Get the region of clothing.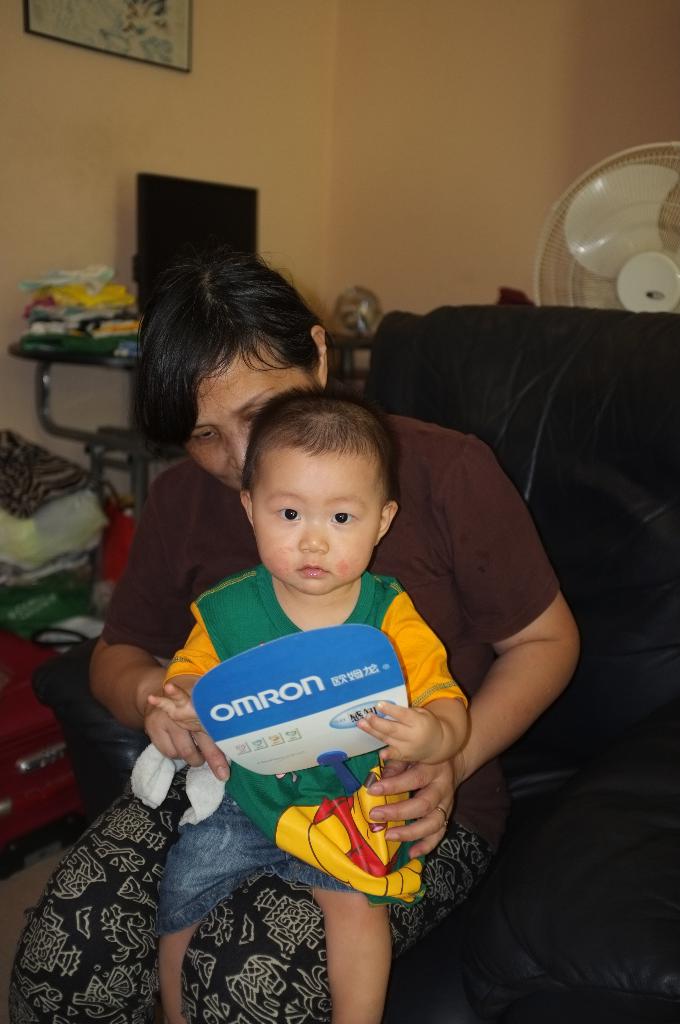
Rect(152, 561, 462, 937).
